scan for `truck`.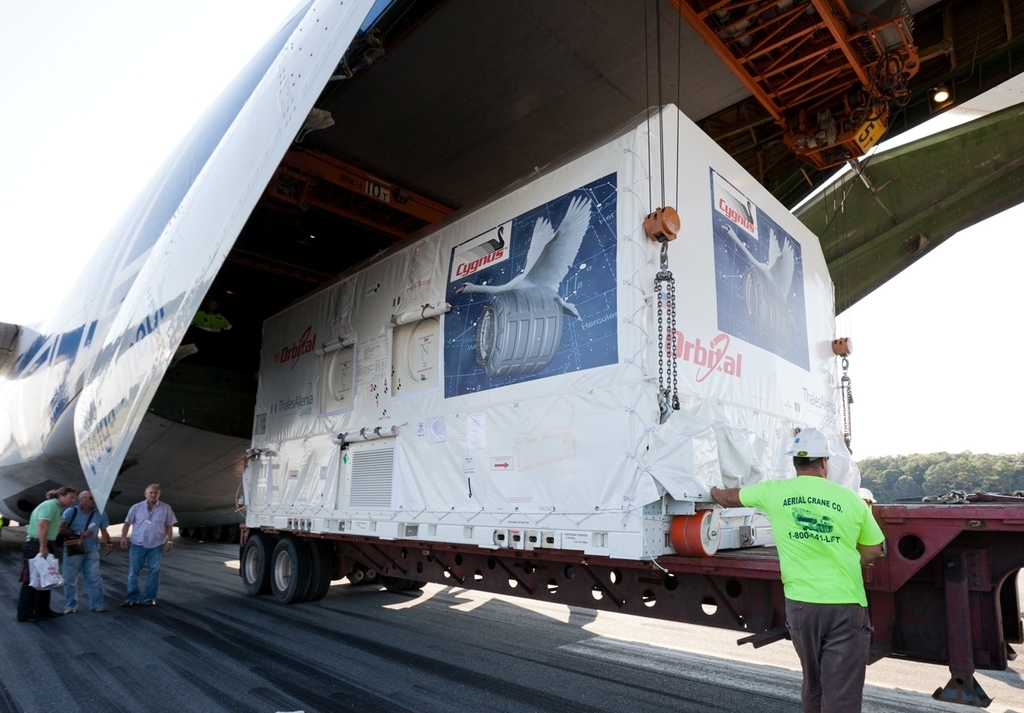
Scan result: <bbox>236, 96, 1023, 709</bbox>.
